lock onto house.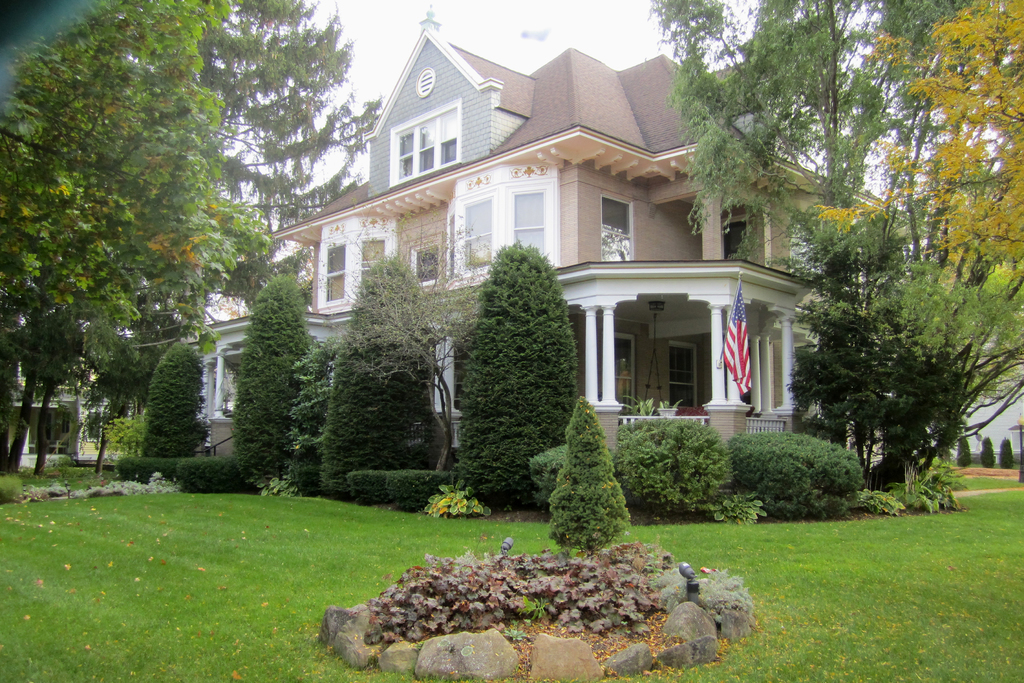
Locked: crop(950, 379, 1023, 468).
